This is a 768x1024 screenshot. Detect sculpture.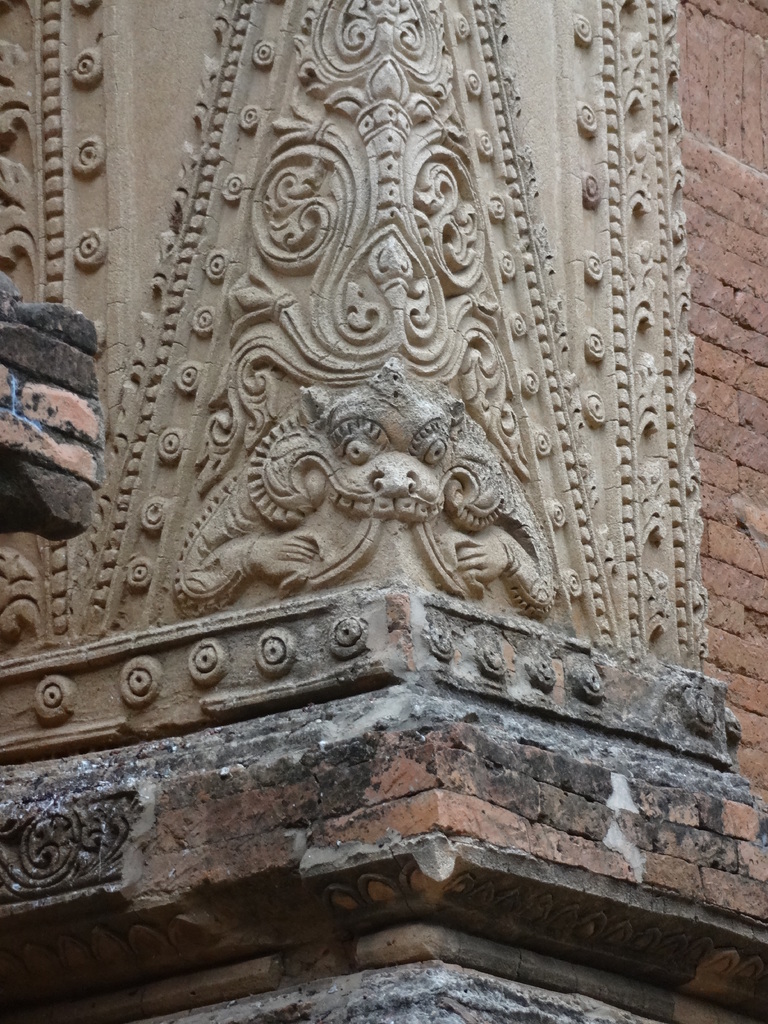
(156, 344, 564, 631).
